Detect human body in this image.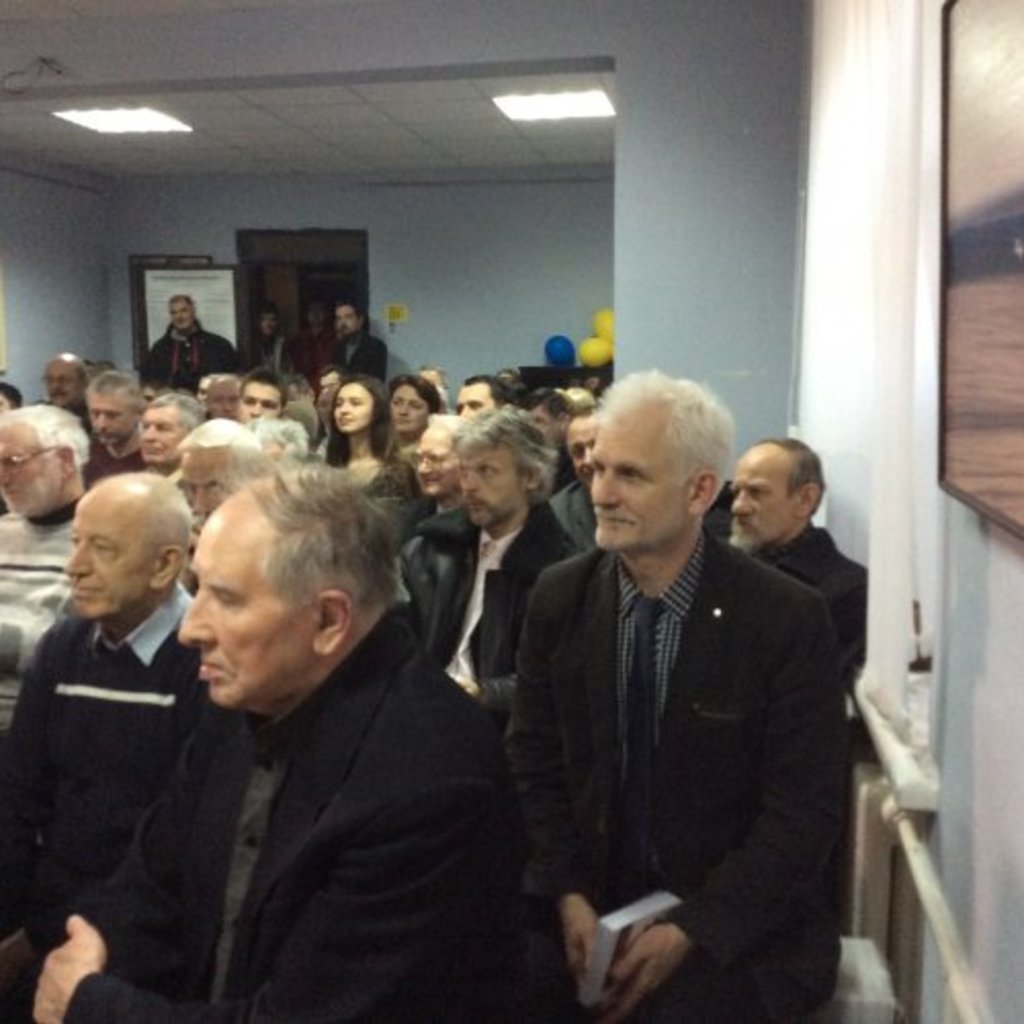
Detection: {"left": 326, "top": 330, "right": 387, "bottom": 383}.
